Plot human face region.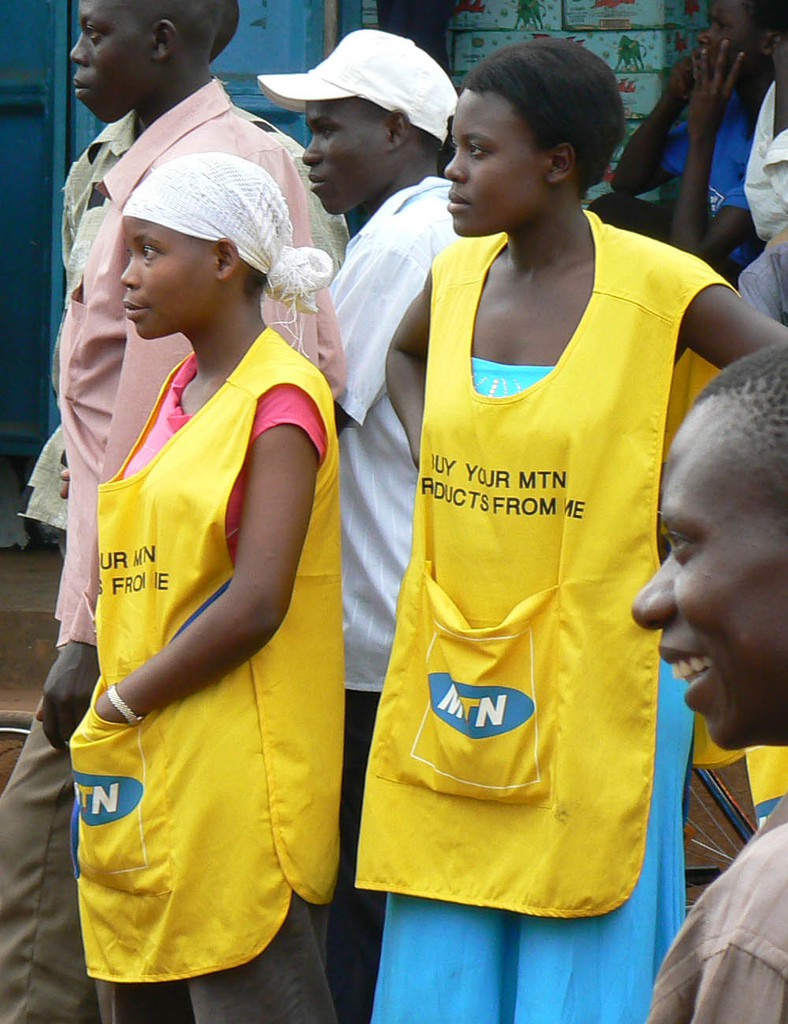
Plotted at Rect(117, 213, 224, 334).
